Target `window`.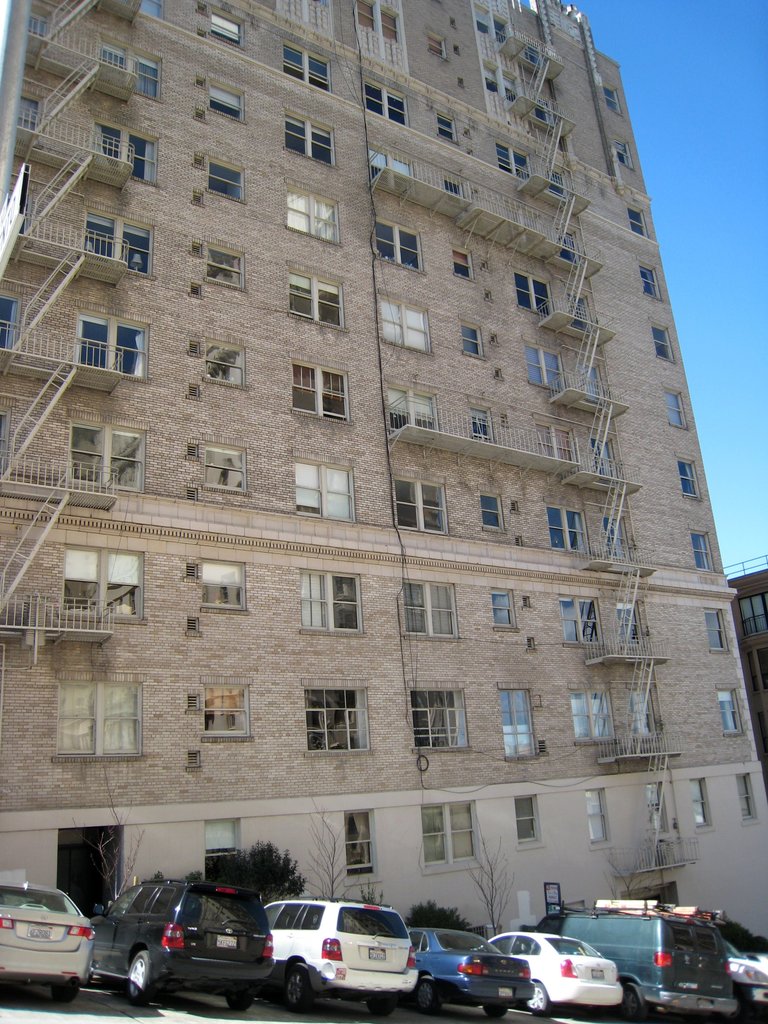
Target region: [349,0,408,64].
